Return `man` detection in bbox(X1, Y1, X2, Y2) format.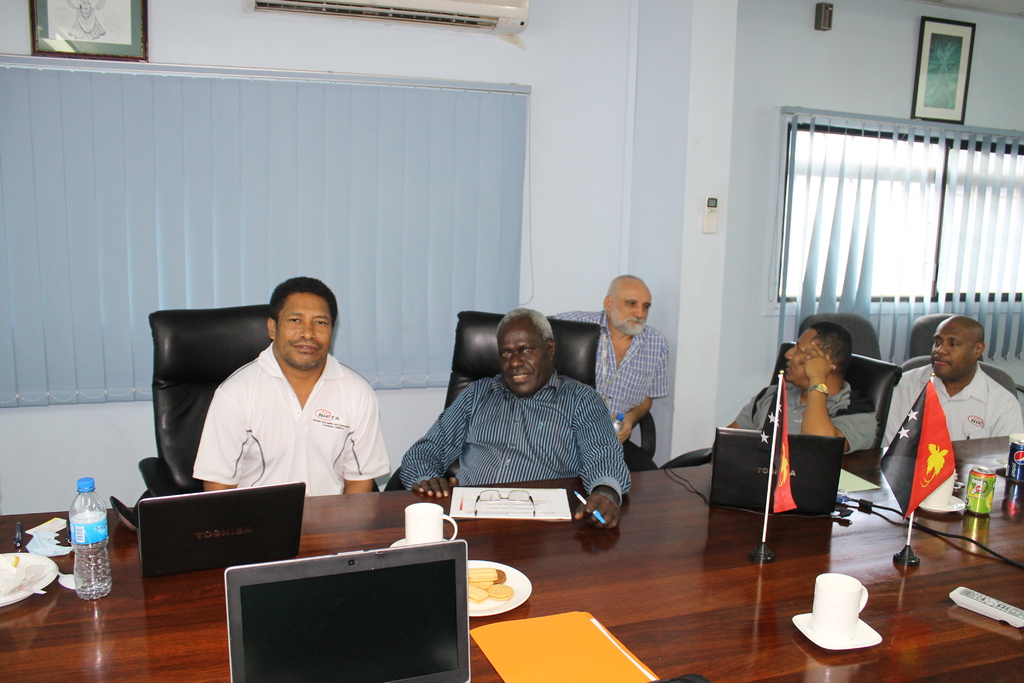
bbox(394, 304, 635, 532).
